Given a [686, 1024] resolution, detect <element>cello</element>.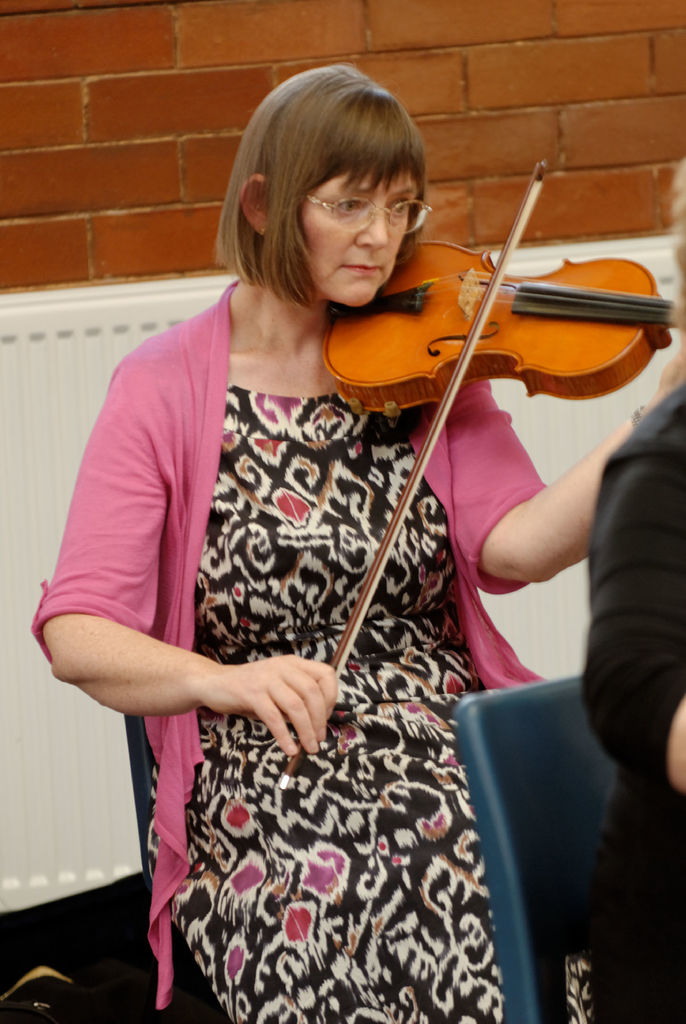
select_region(279, 160, 674, 785).
